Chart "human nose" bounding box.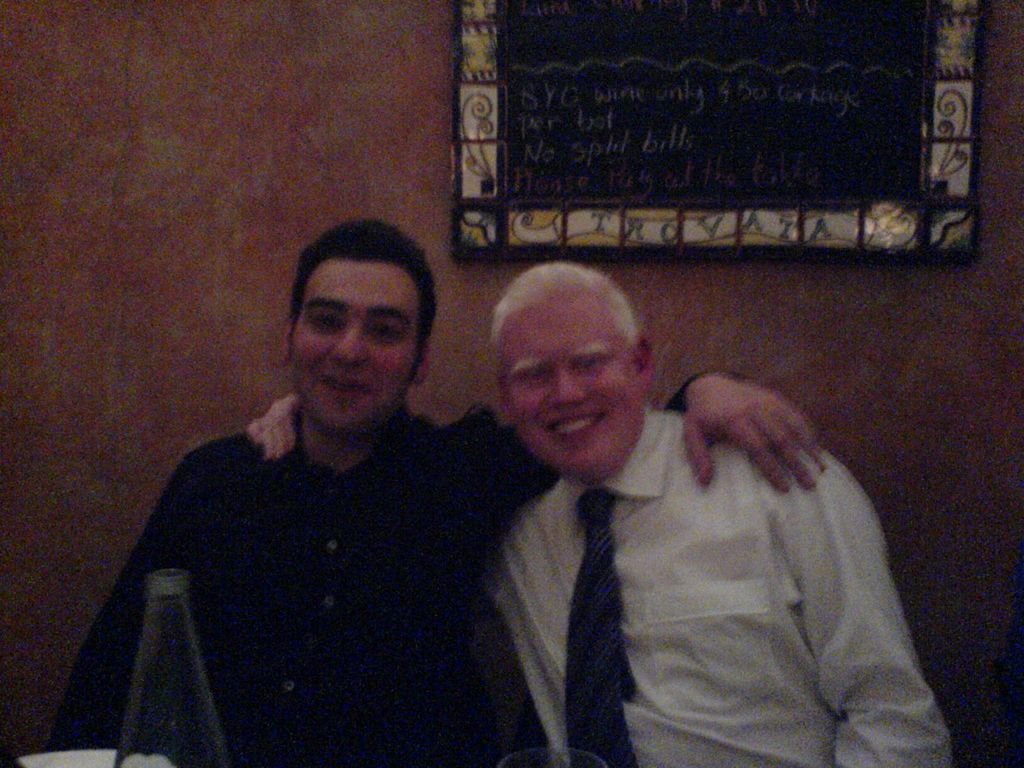
Charted: 547 367 586 402.
